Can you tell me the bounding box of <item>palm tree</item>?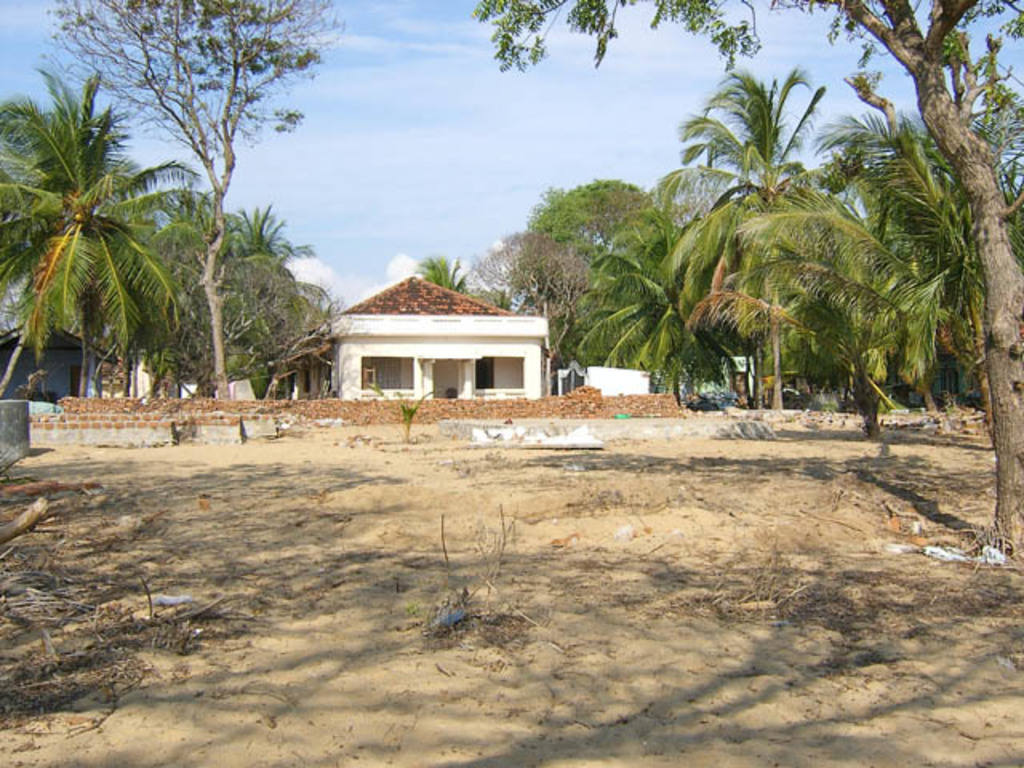
x1=24, y1=98, x2=184, y2=426.
